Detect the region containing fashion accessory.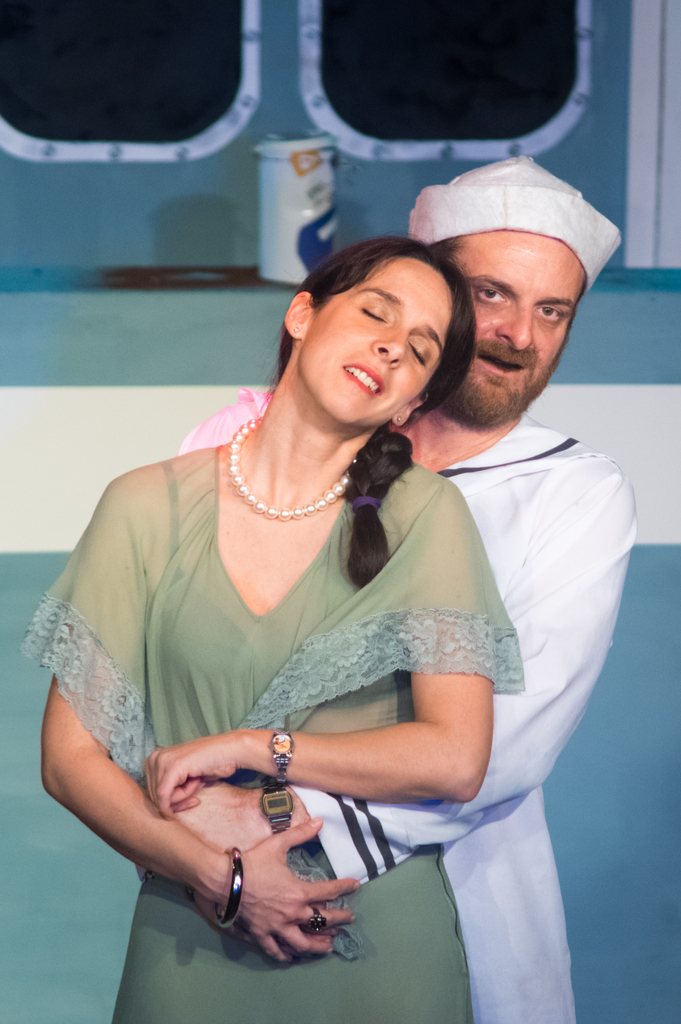
rect(266, 722, 296, 796).
